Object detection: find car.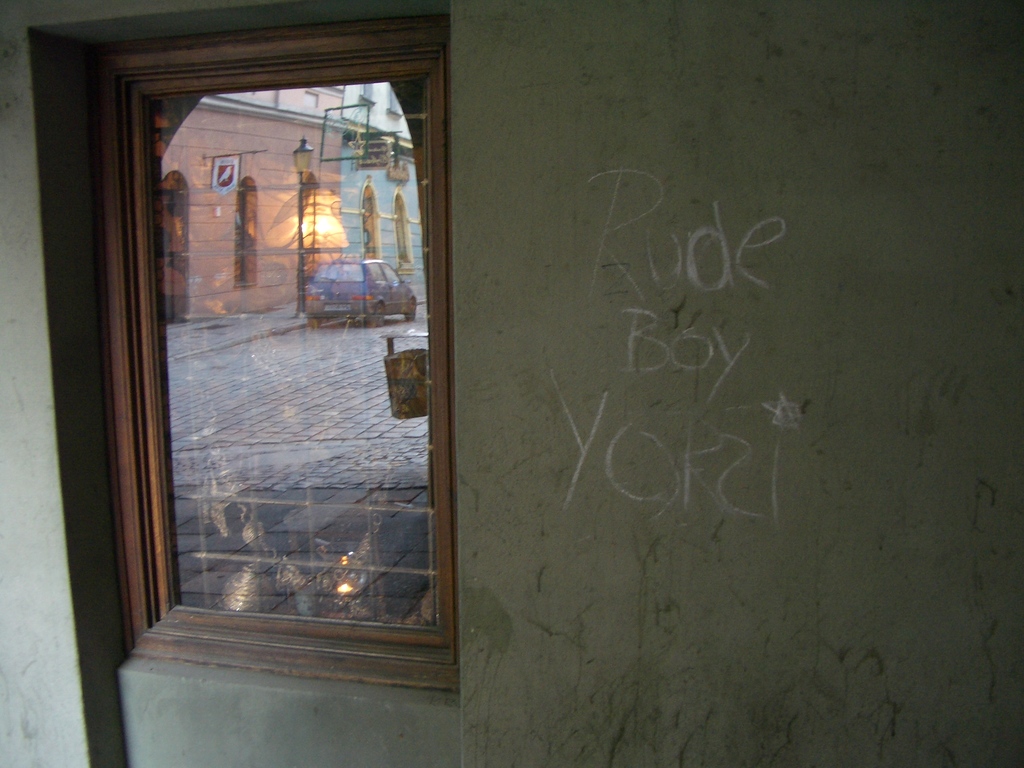
BBox(308, 260, 419, 330).
